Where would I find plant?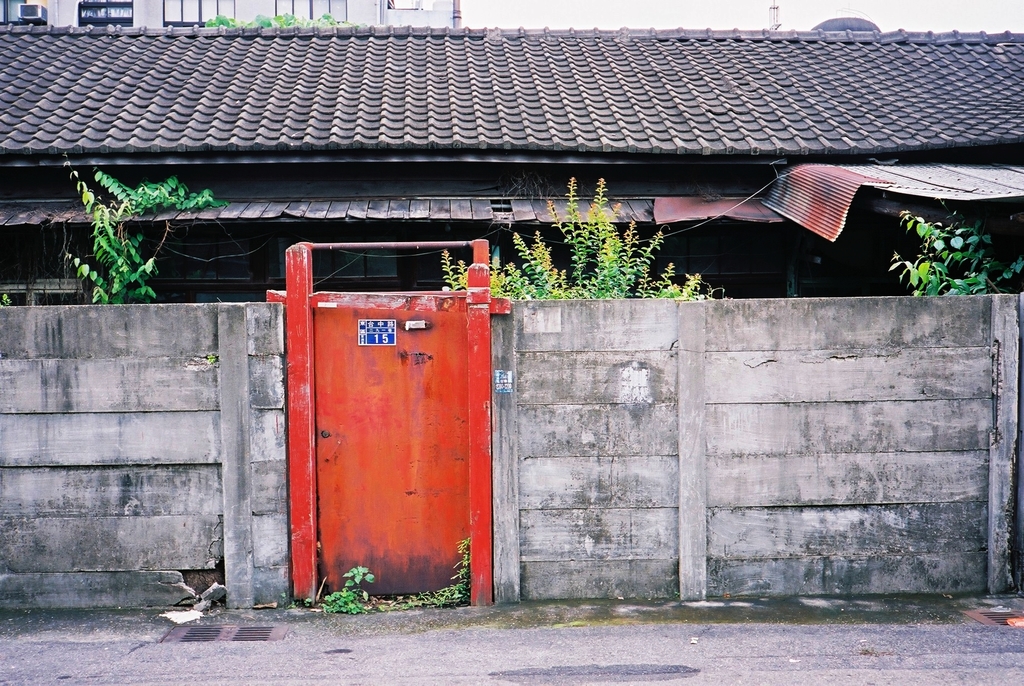
At 343 568 378 592.
